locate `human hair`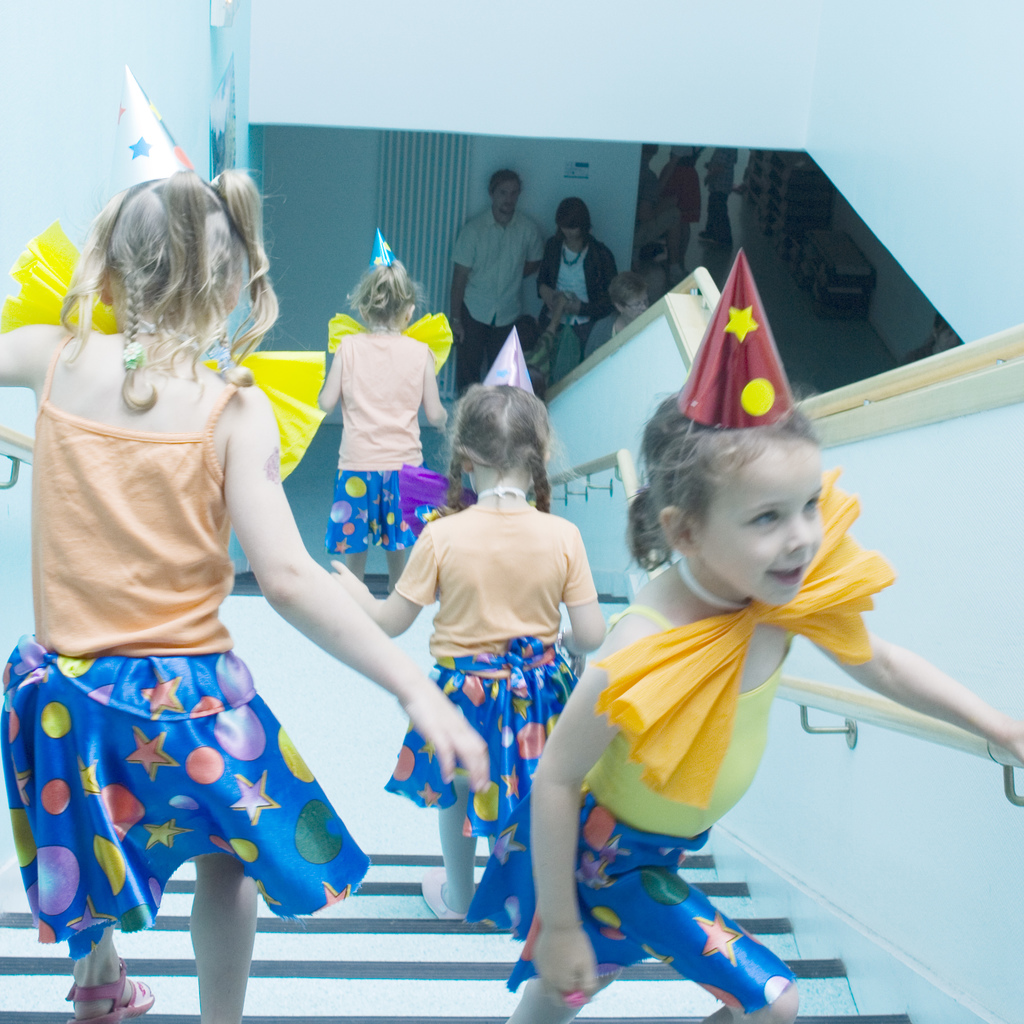
342/264/423/323
